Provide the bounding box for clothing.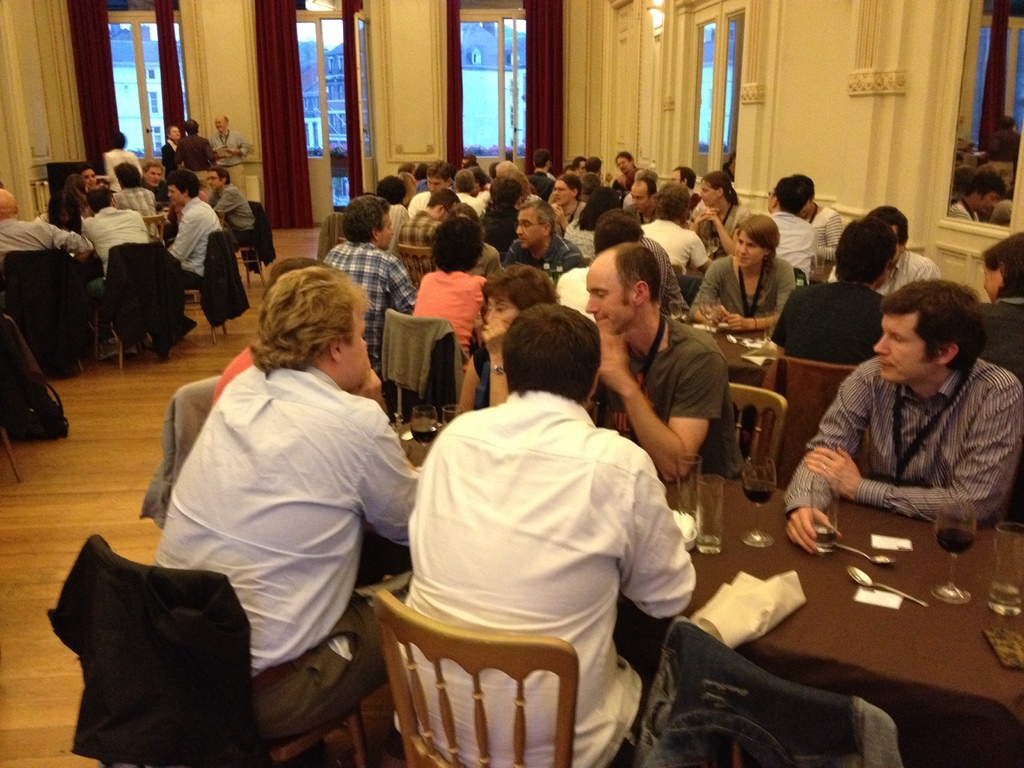
[x1=113, y1=186, x2=157, y2=239].
